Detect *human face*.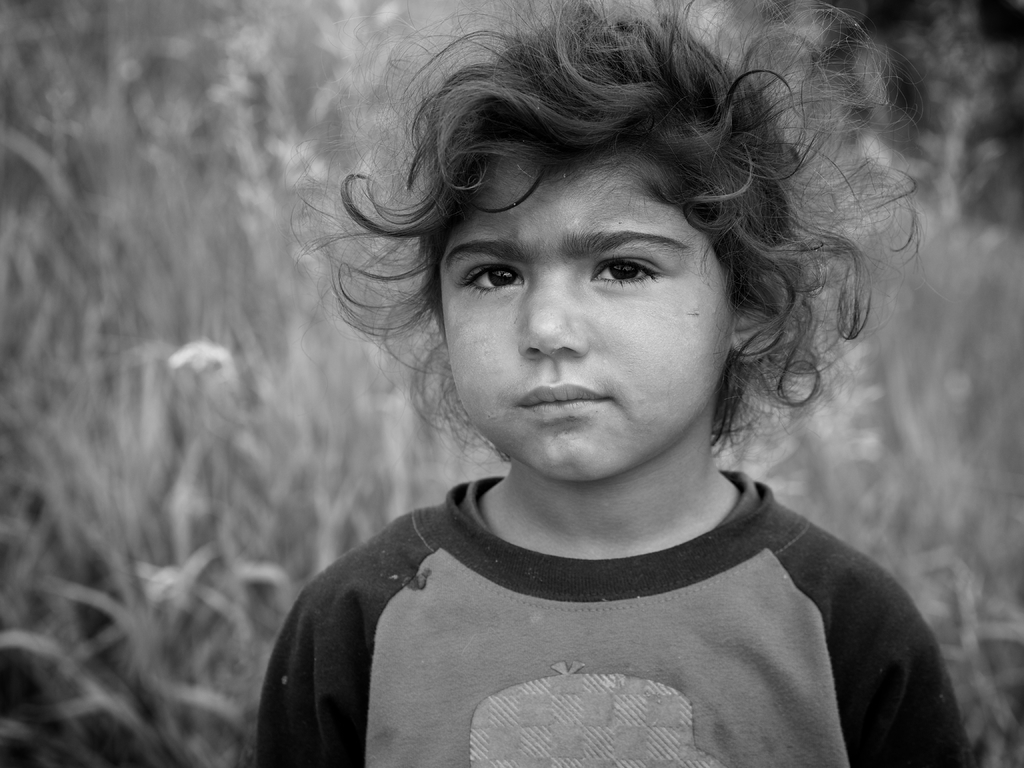
Detected at (left=436, top=158, right=741, bottom=484).
